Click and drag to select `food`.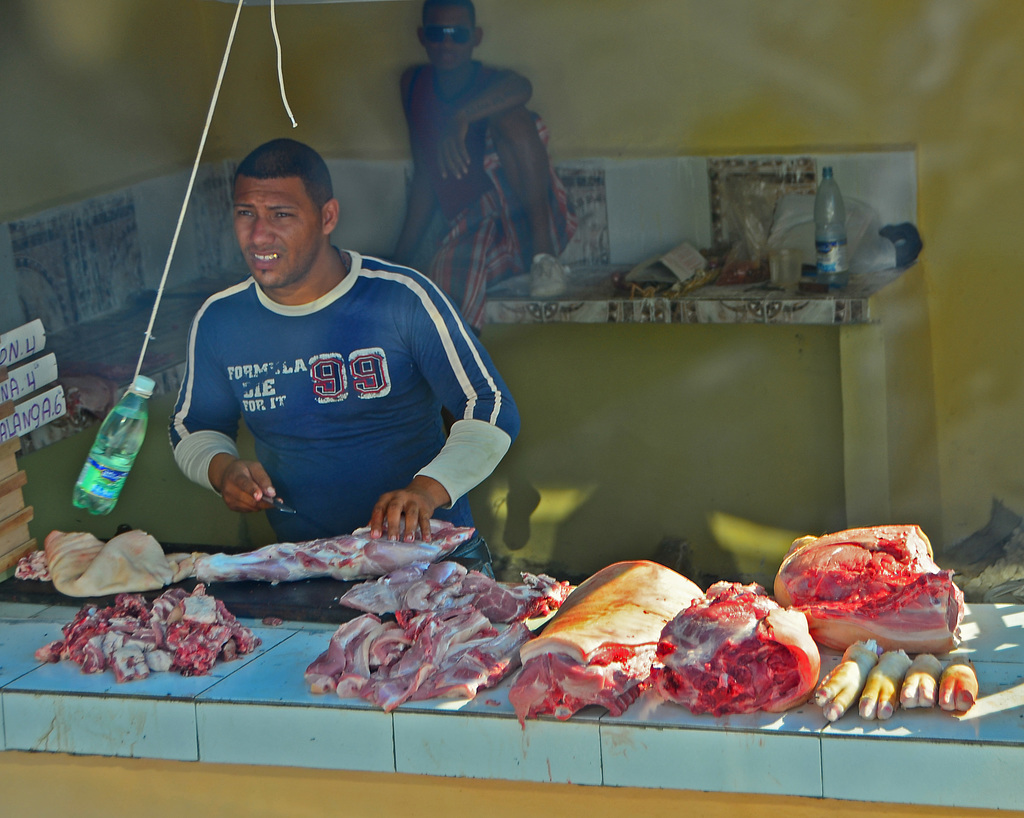
Selection: 815, 637, 883, 723.
